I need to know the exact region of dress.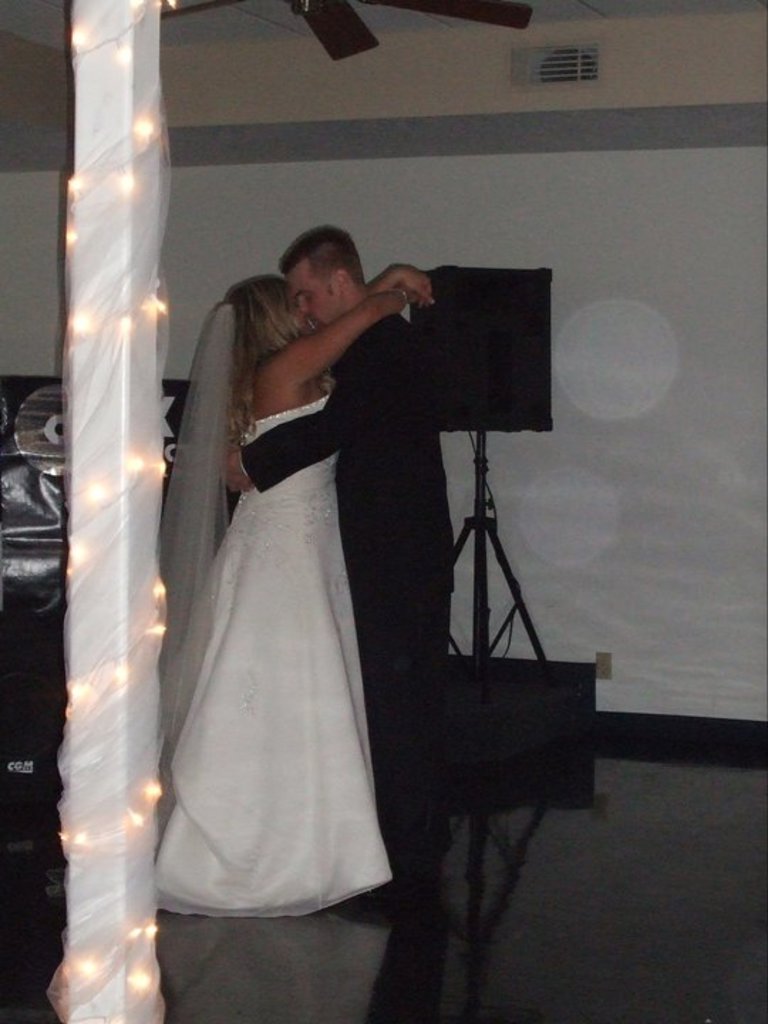
Region: bbox=[154, 390, 401, 923].
